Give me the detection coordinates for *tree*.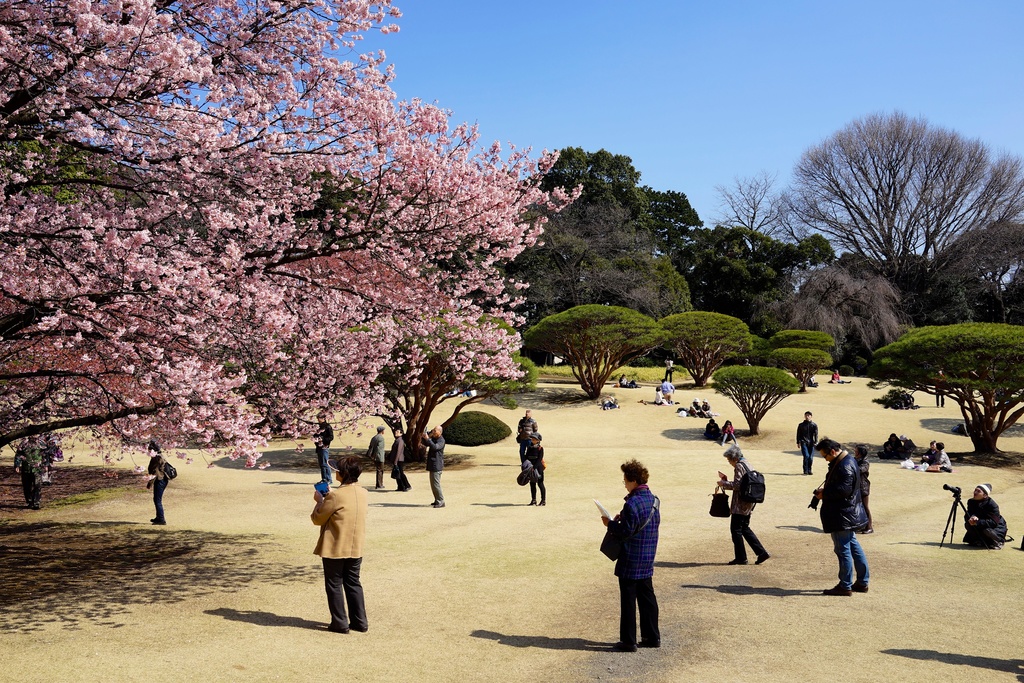
box(709, 366, 799, 439).
